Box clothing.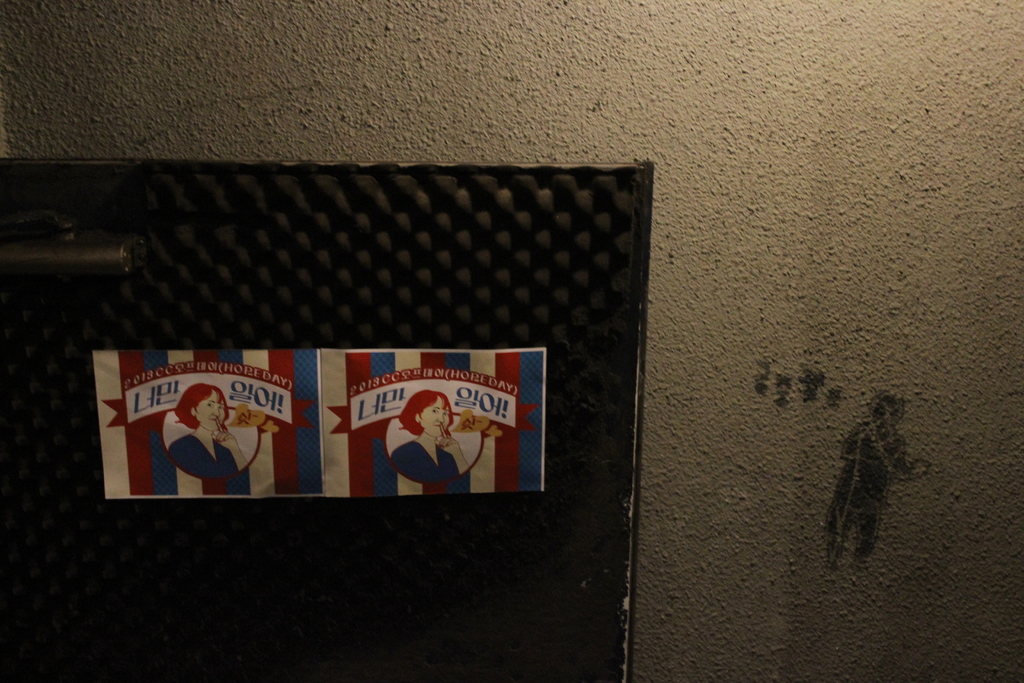
left=168, top=431, right=239, bottom=478.
